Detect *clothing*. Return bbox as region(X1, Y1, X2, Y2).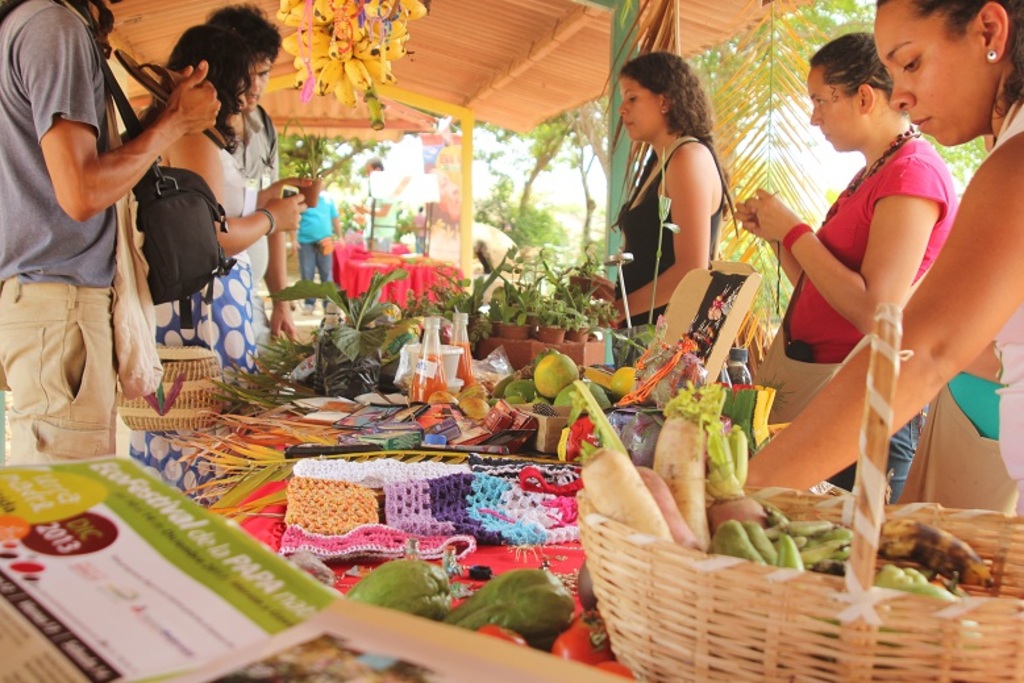
region(617, 99, 745, 312).
